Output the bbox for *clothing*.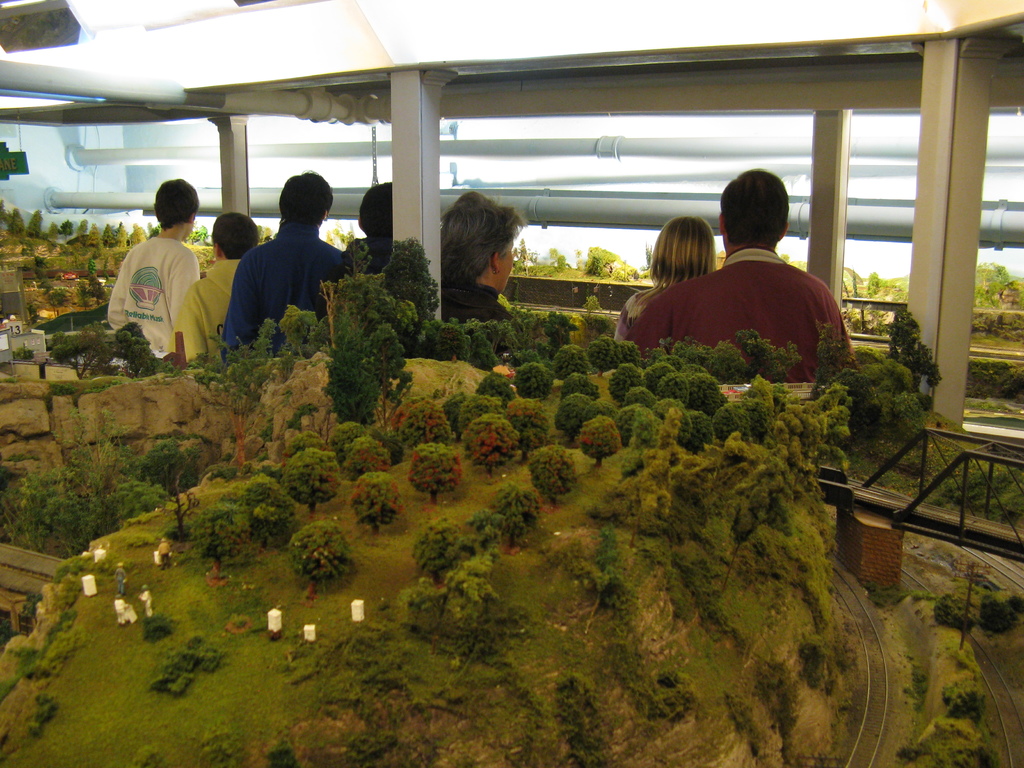
620,285,665,346.
